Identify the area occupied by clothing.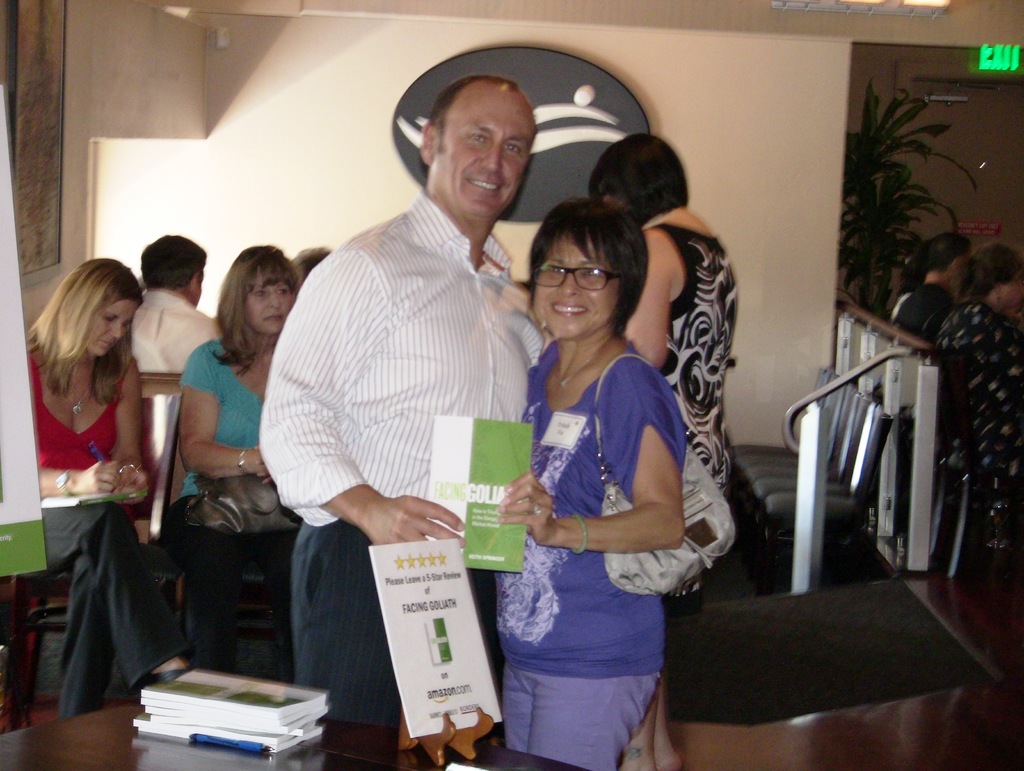
Area: (x1=493, y1=272, x2=719, y2=734).
